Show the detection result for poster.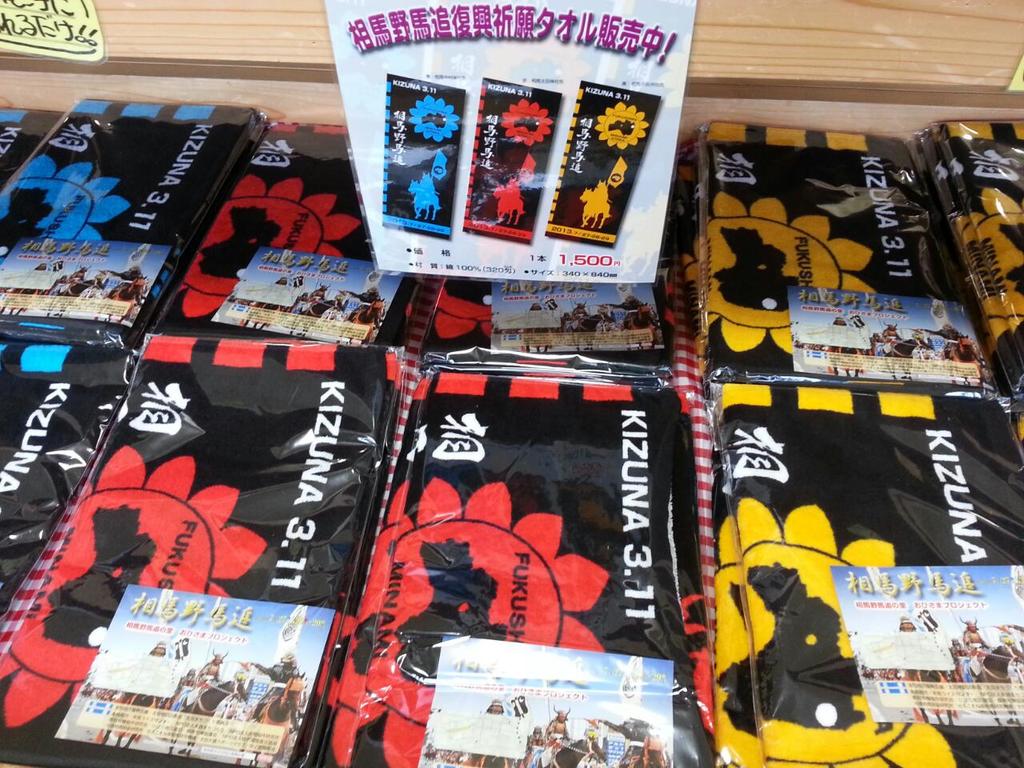
bbox(491, 280, 663, 350).
